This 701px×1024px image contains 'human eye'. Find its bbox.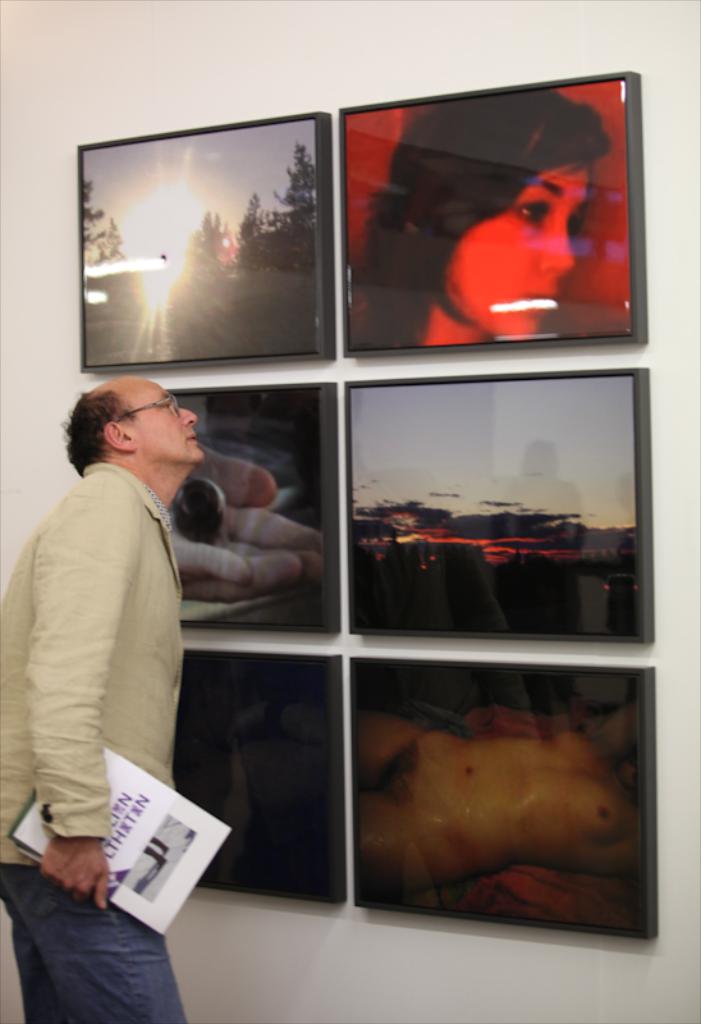
region(567, 212, 583, 241).
